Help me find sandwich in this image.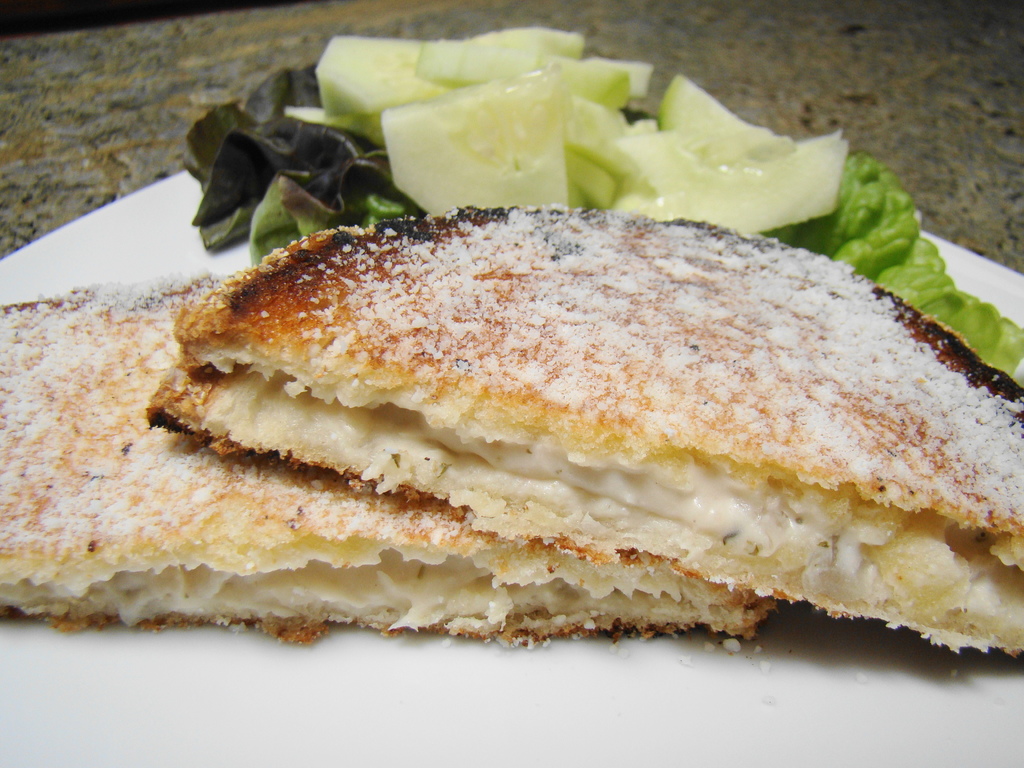
Found it: bbox=(0, 266, 783, 648).
